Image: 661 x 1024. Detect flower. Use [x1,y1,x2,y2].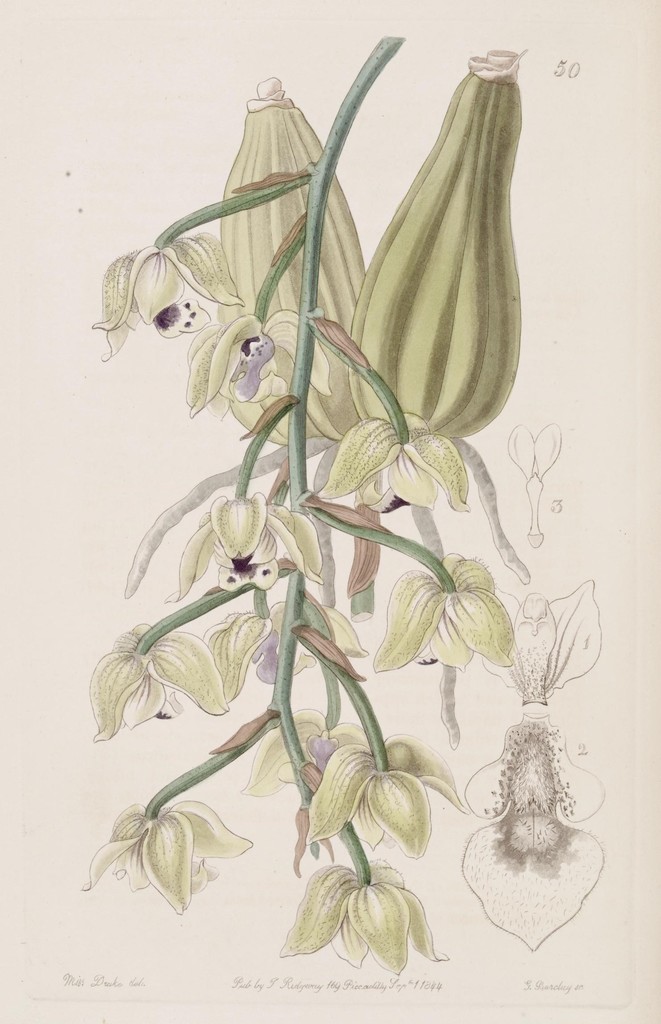
[374,544,514,672].
